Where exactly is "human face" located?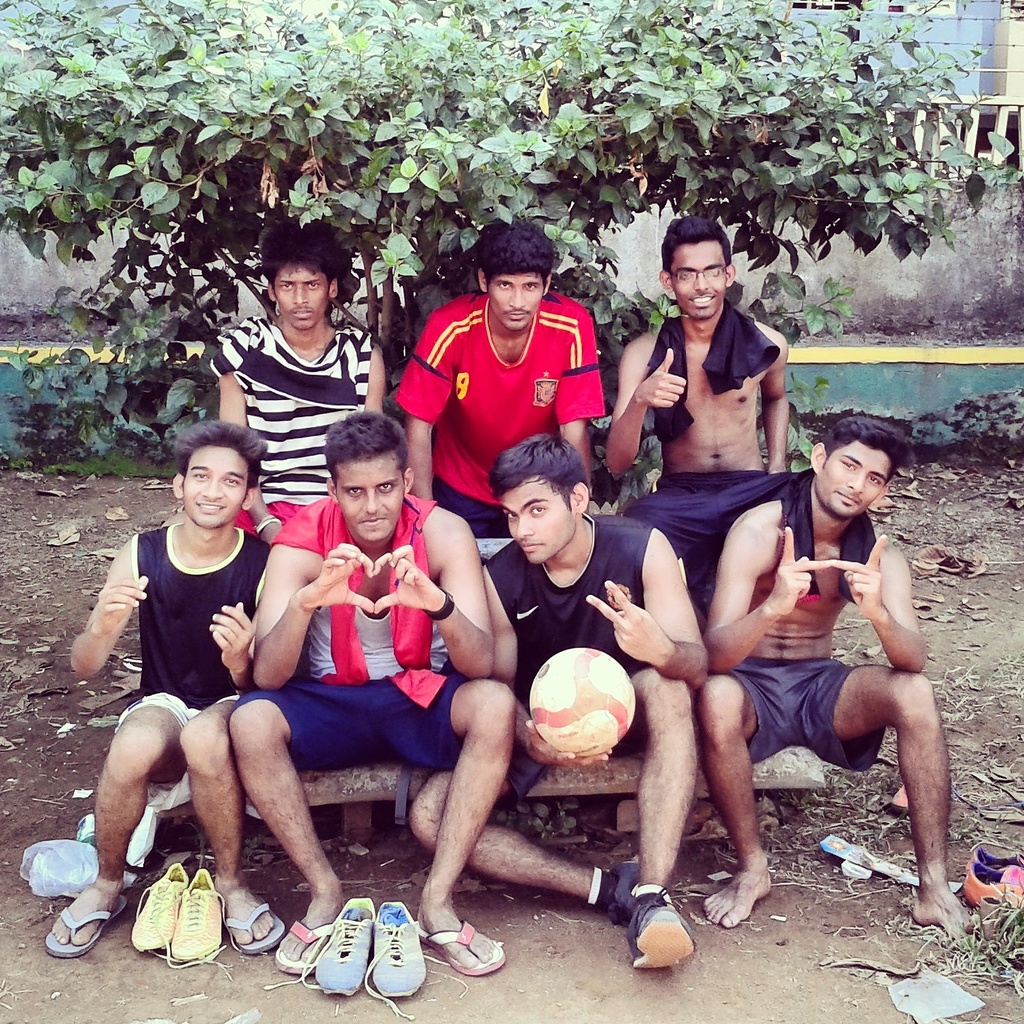
Its bounding box is box=[275, 266, 331, 331].
